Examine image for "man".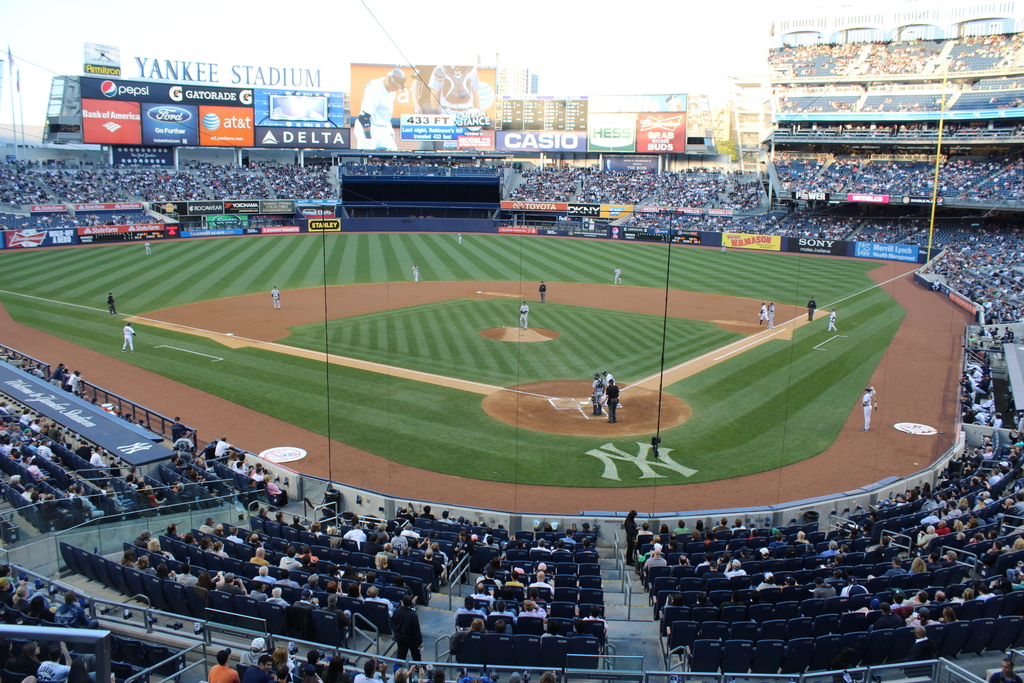
Examination result: (602,370,612,406).
